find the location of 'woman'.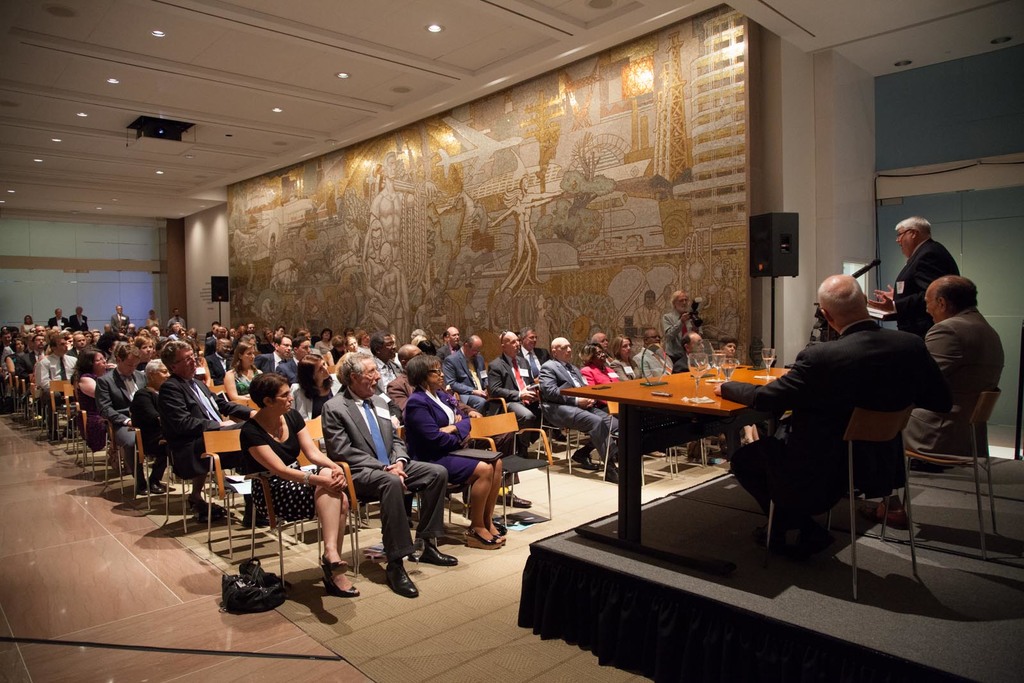
Location: [181, 326, 200, 358].
